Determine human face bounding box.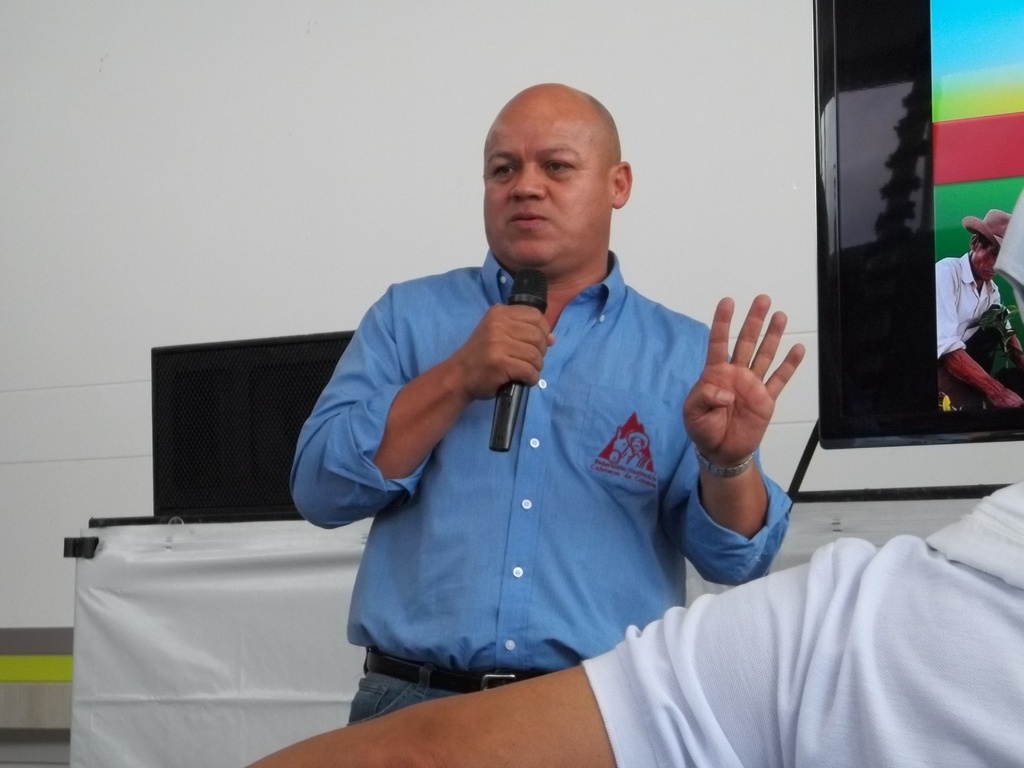
Determined: {"x1": 976, "y1": 244, "x2": 995, "y2": 283}.
